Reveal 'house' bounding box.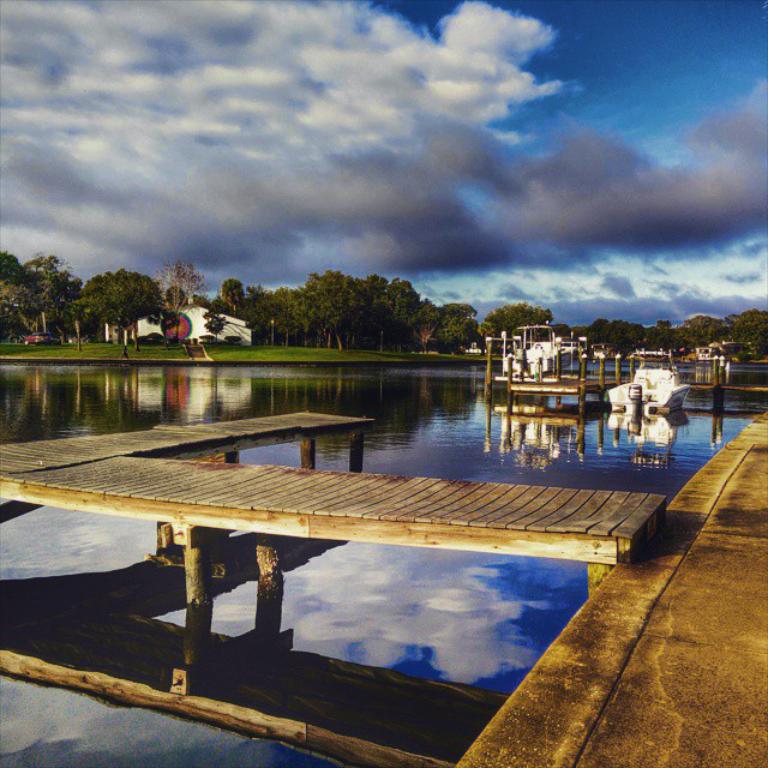
Revealed: [x1=499, y1=334, x2=592, y2=388].
